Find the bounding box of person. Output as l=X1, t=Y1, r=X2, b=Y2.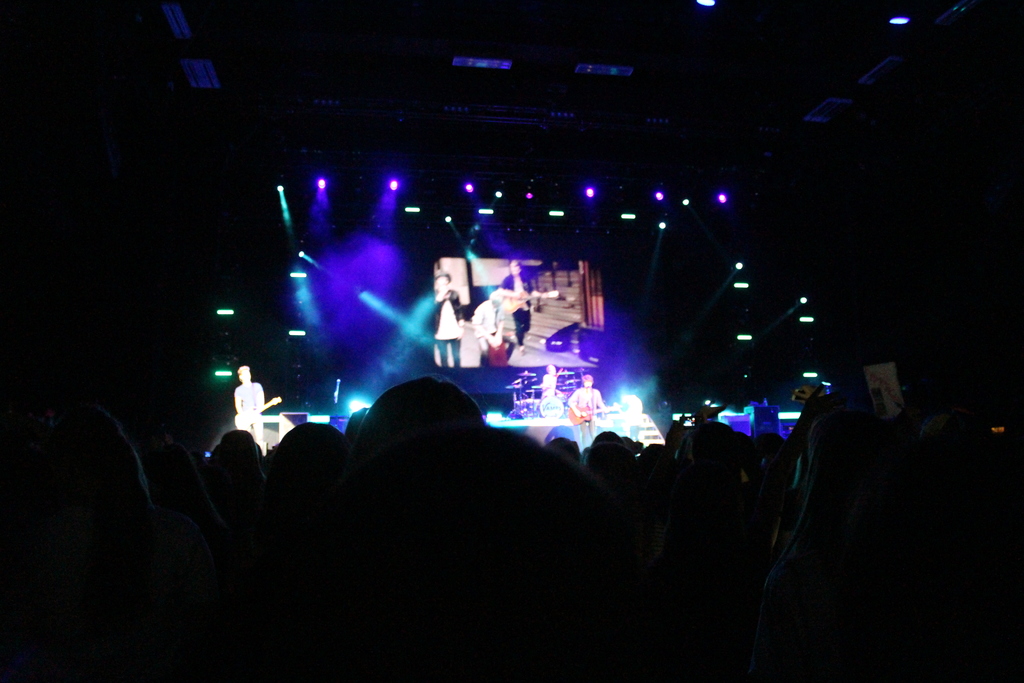
l=474, t=292, r=505, b=370.
